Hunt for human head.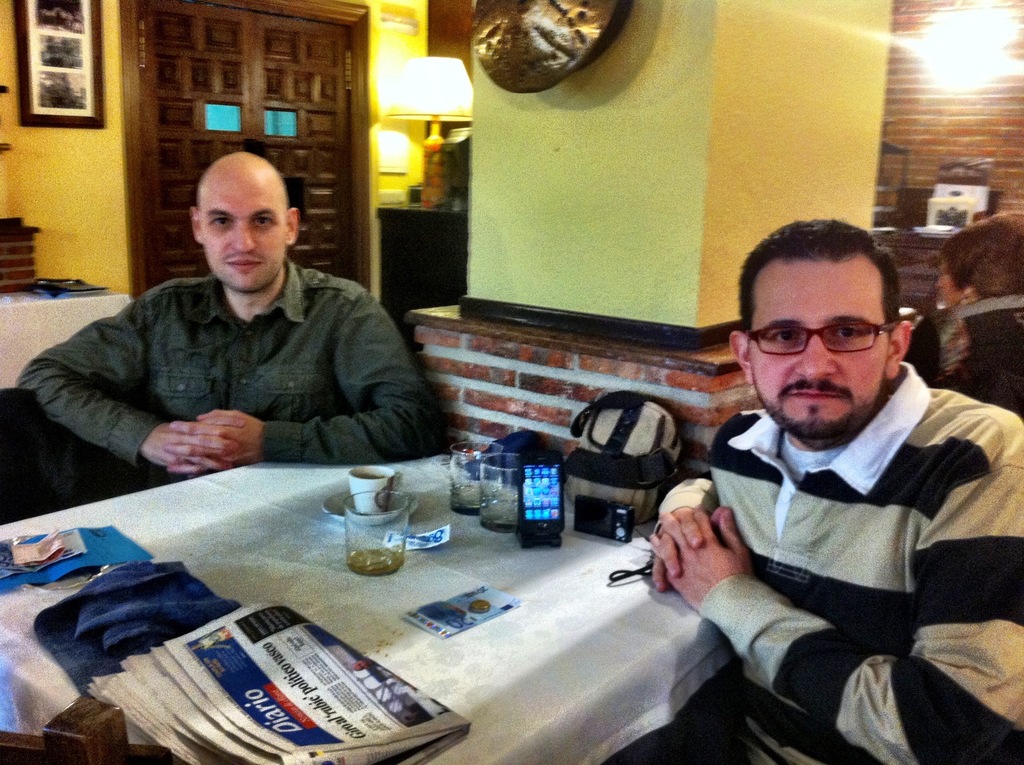
Hunted down at [x1=722, y1=213, x2=918, y2=447].
